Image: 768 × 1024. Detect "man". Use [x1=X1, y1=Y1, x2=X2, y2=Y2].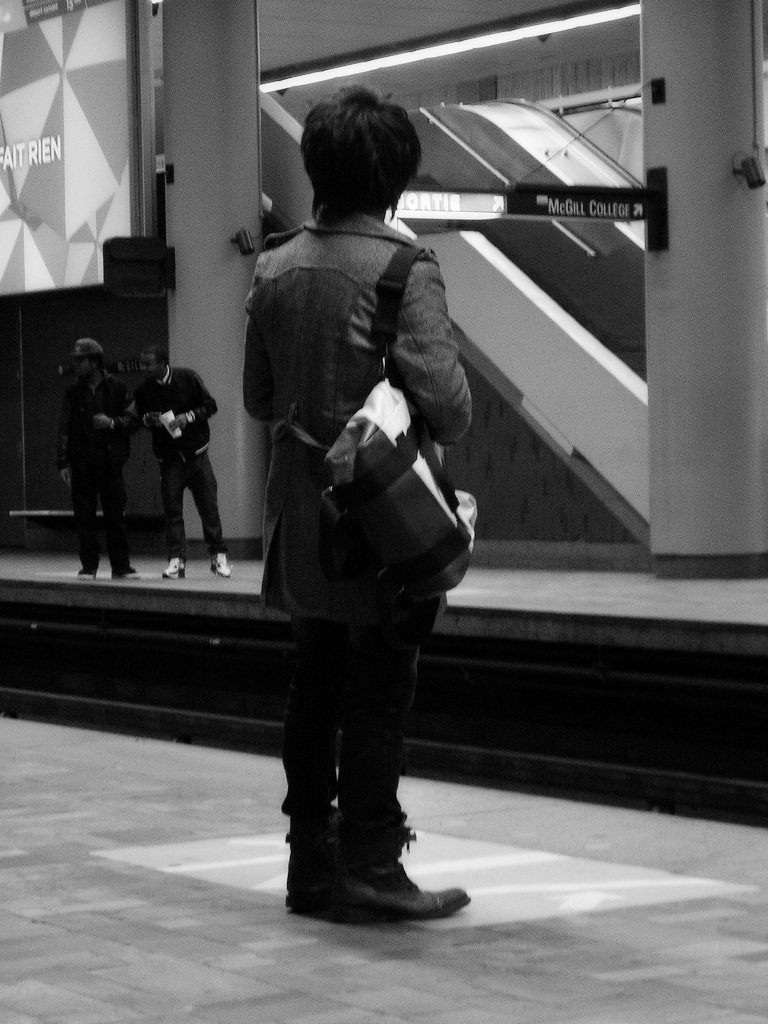
[x1=54, y1=337, x2=135, y2=583].
